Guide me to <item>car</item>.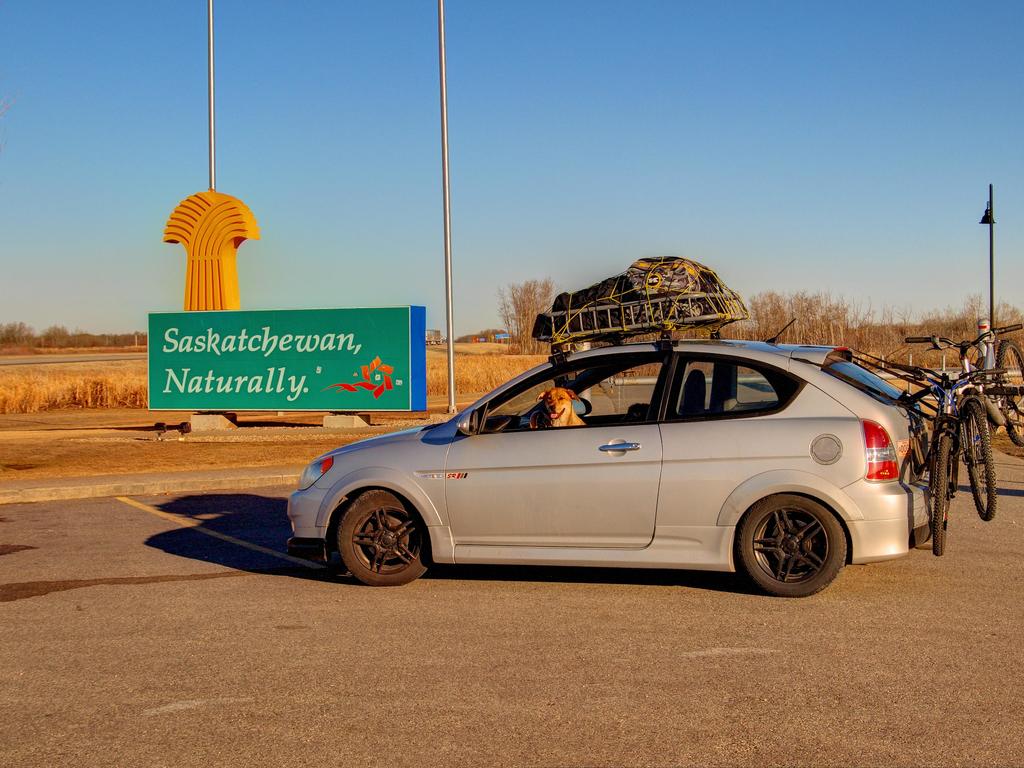
Guidance: region(285, 317, 938, 596).
